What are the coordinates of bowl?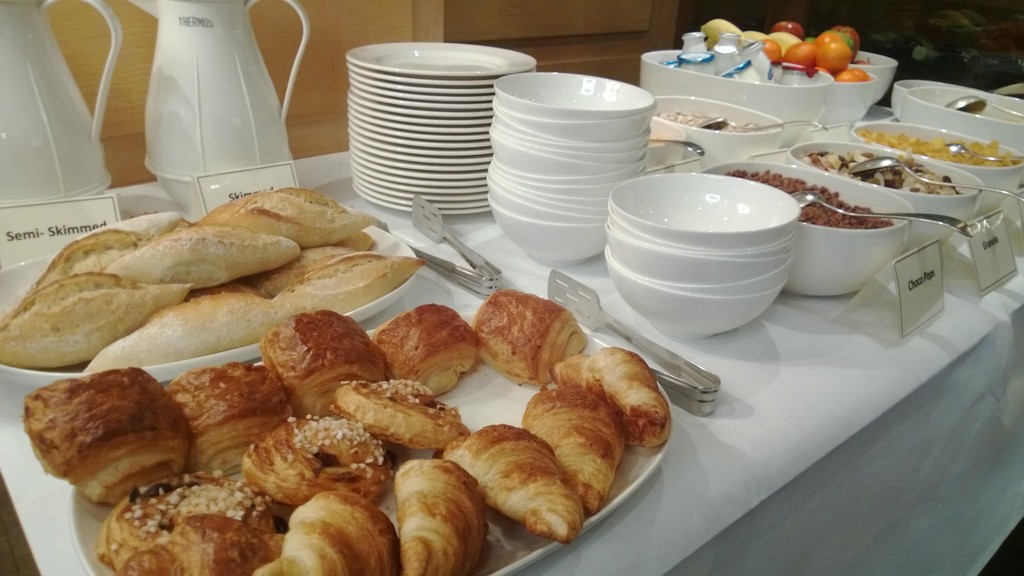
box(851, 120, 1023, 209).
